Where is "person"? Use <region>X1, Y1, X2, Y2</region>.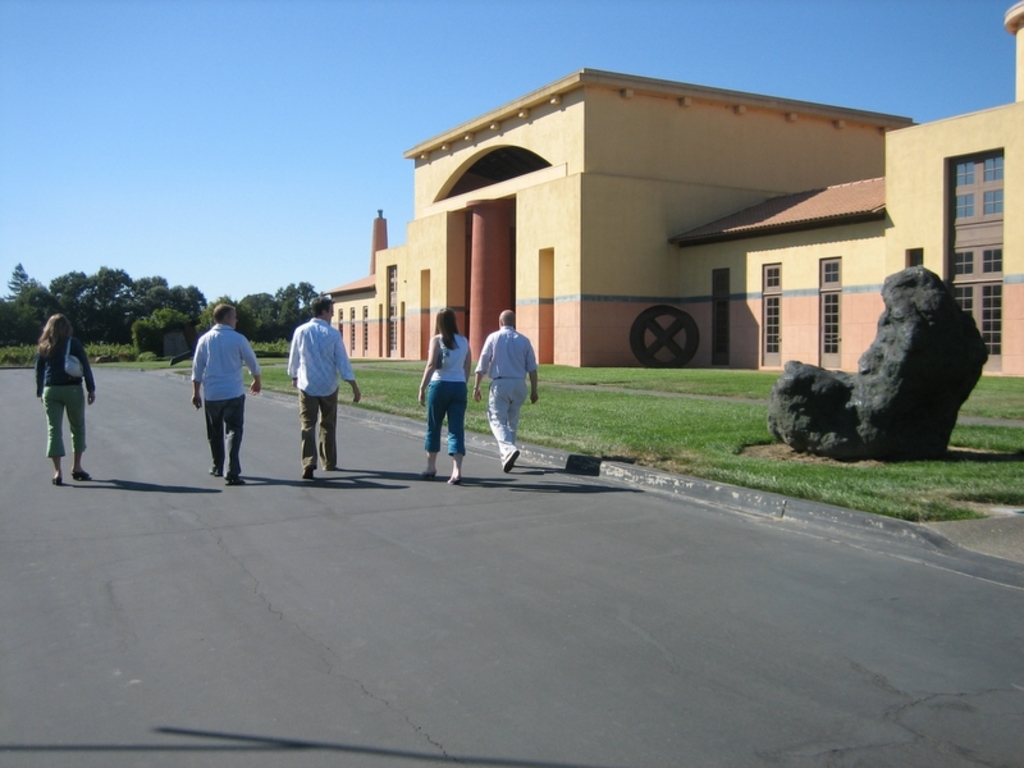
<region>24, 302, 91, 486</region>.
